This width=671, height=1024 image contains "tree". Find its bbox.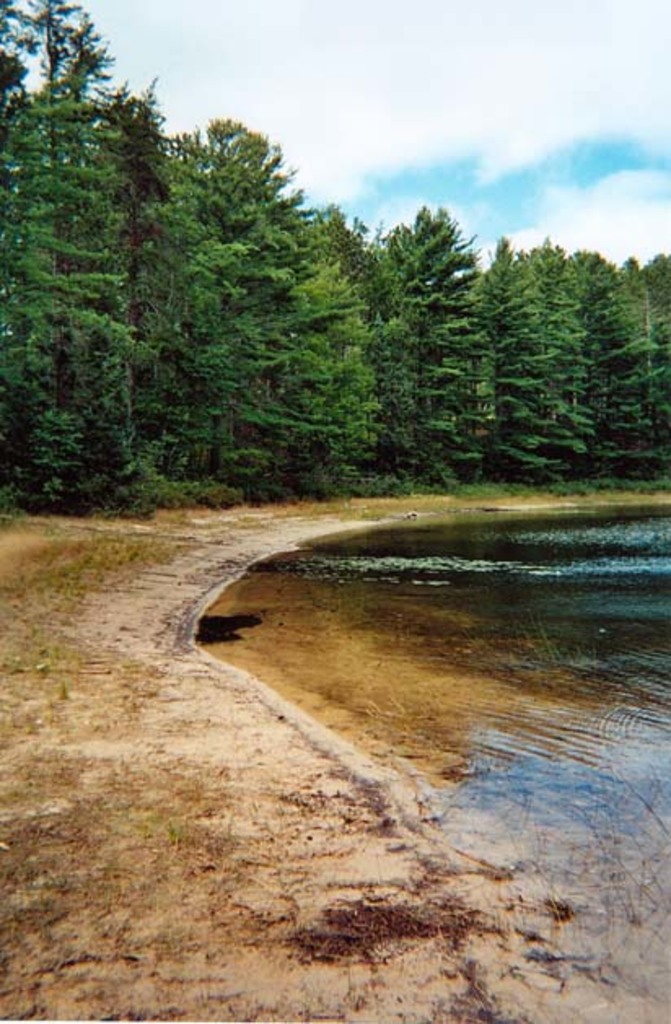
crop(352, 301, 396, 495).
